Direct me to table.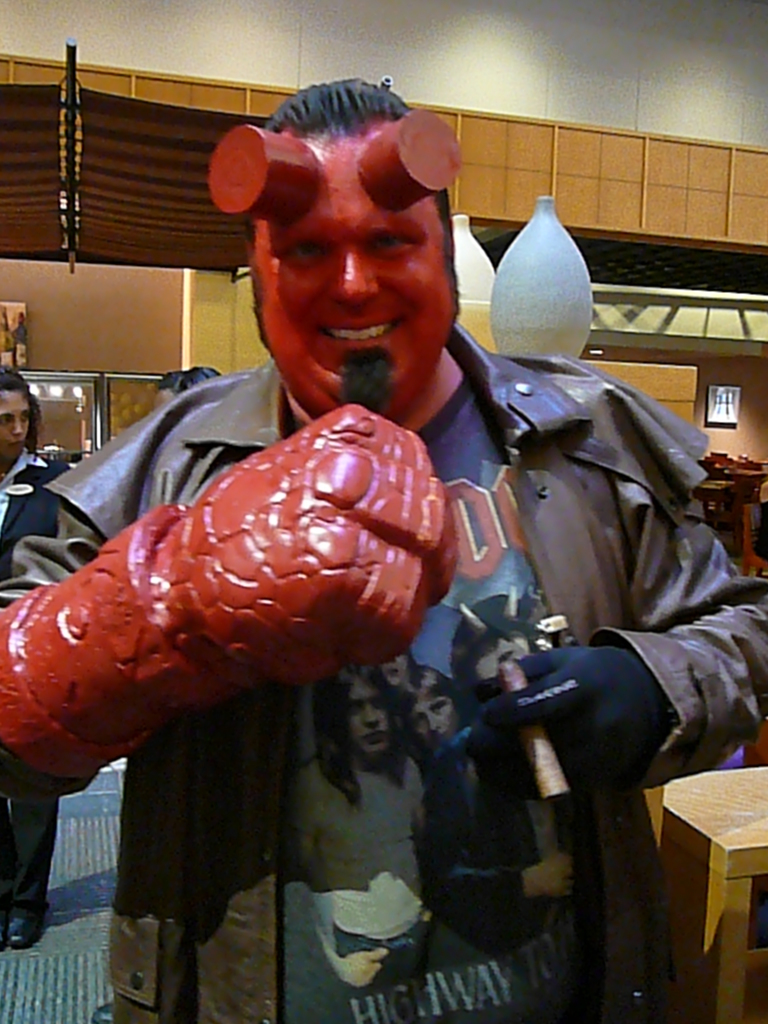
Direction: [660,766,767,1023].
